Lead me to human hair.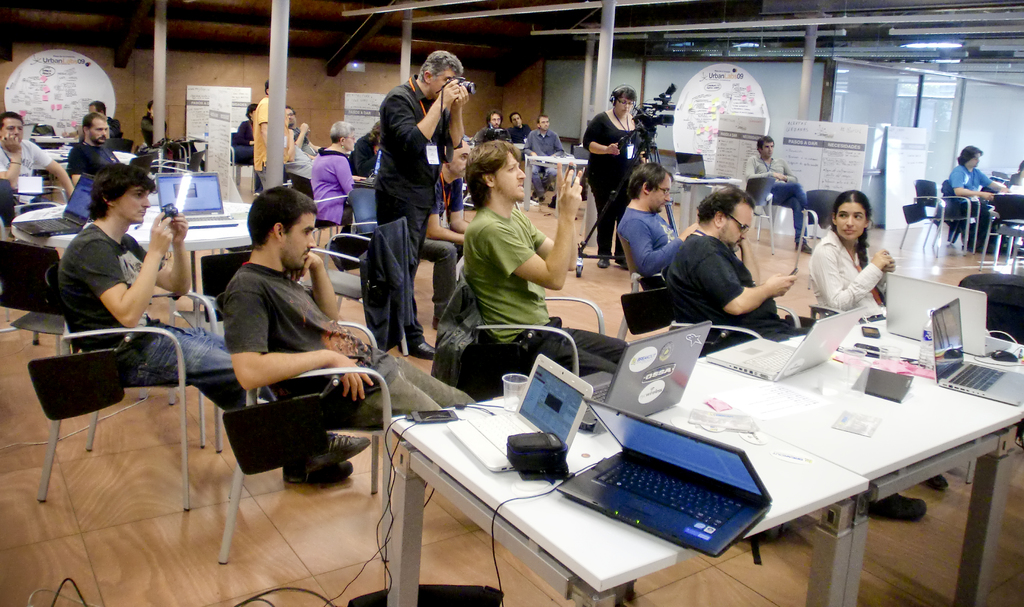
Lead to 0,110,24,127.
